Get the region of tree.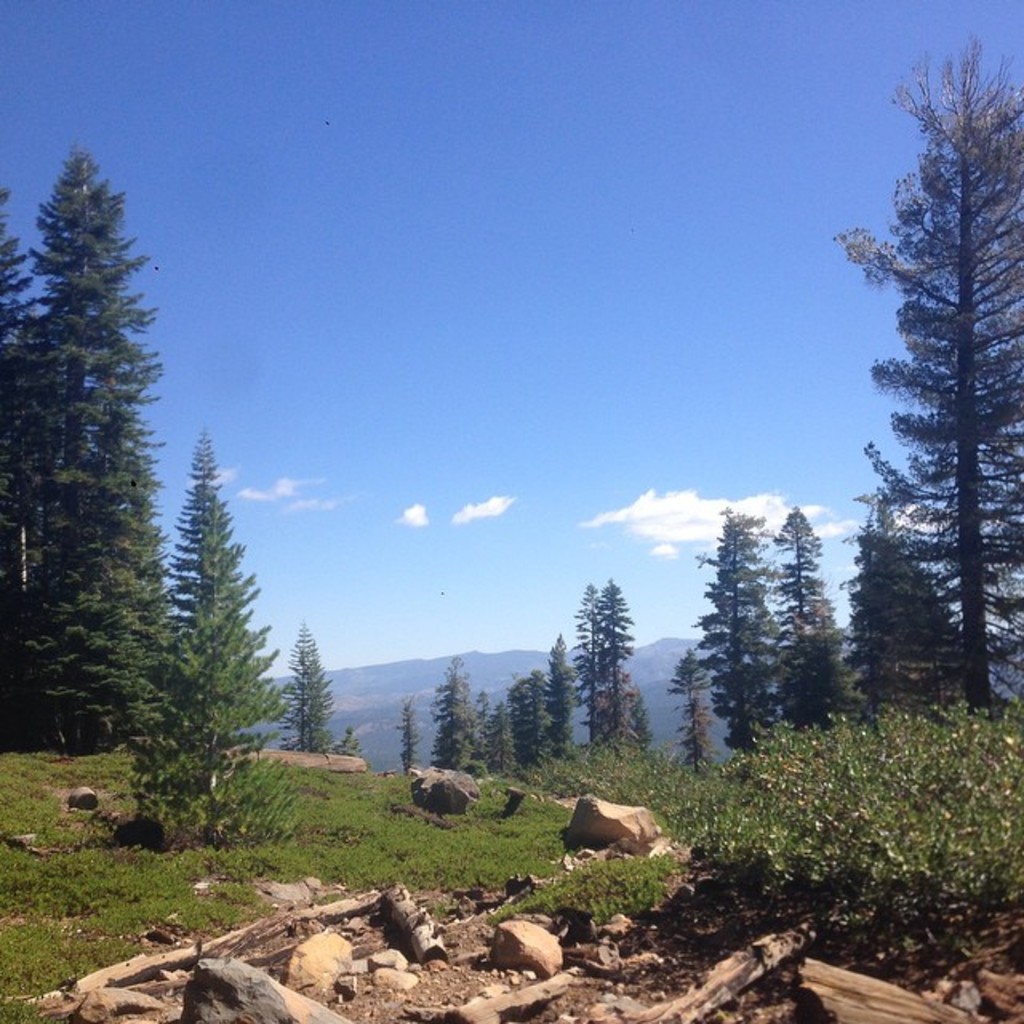
x1=483, y1=707, x2=514, y2=760.
